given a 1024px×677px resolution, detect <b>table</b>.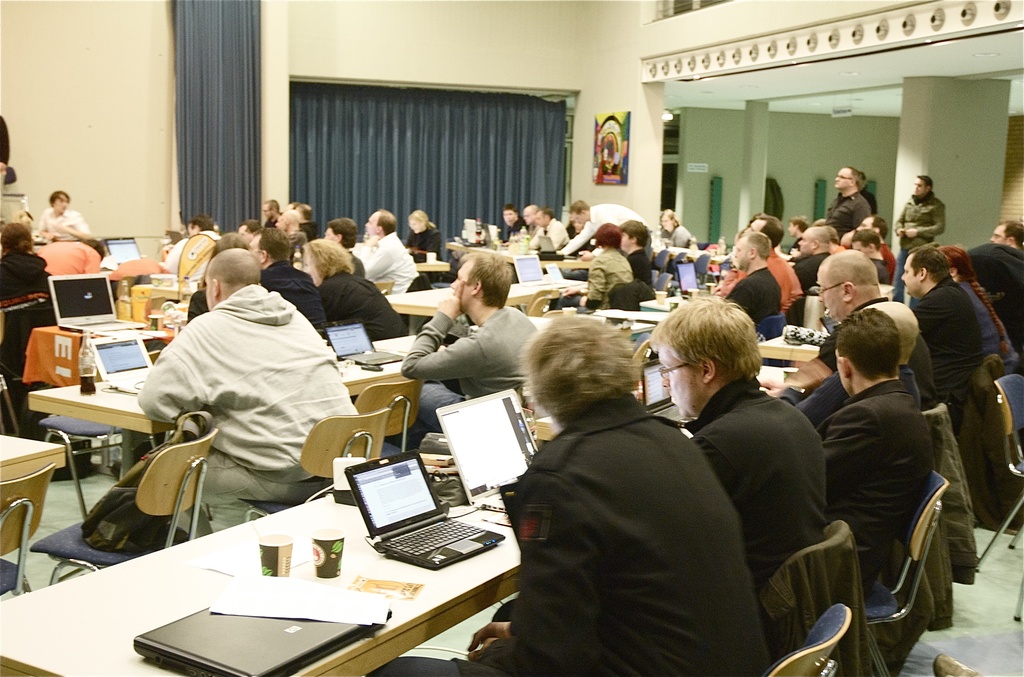
l=2, t=437, r=62, b=480.
